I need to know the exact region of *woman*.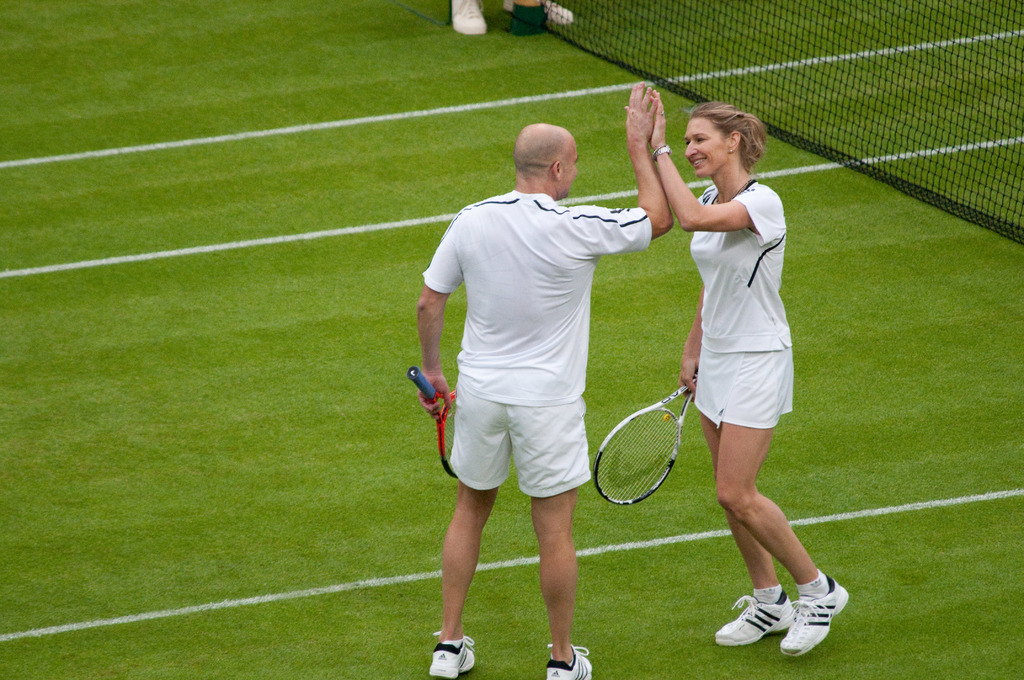
Region: {"left": 618, "top": 139, "right": 803, "bottom": 601}.
